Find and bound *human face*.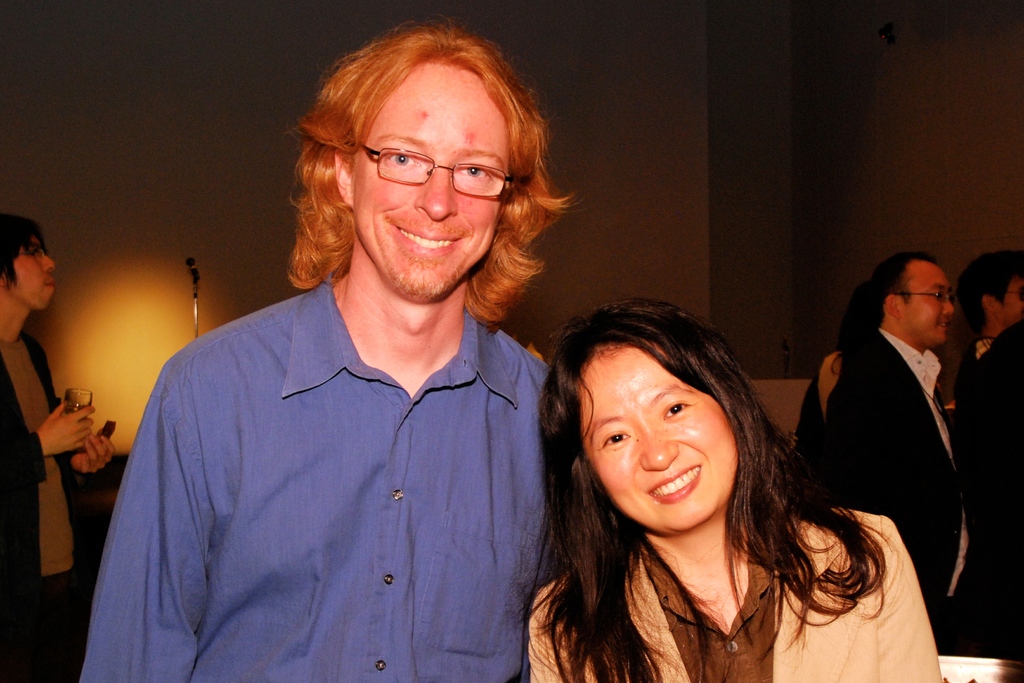
Bound: (11,232,57,315).
